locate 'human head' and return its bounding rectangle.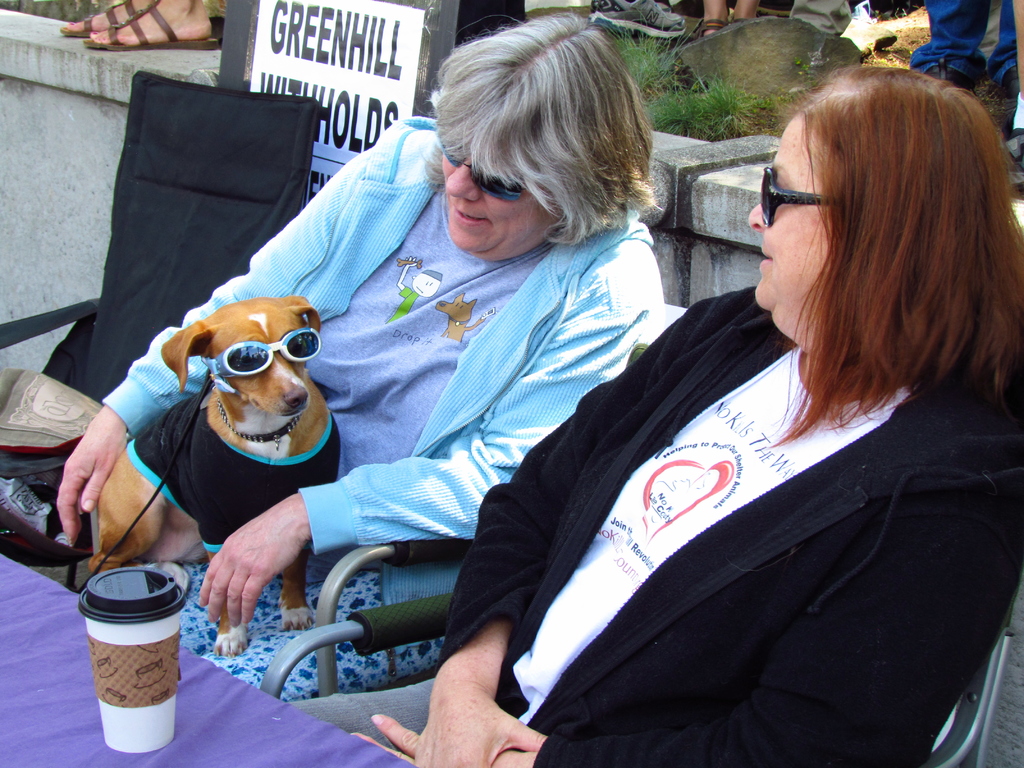
locate(742, 60, 1023, 357).
